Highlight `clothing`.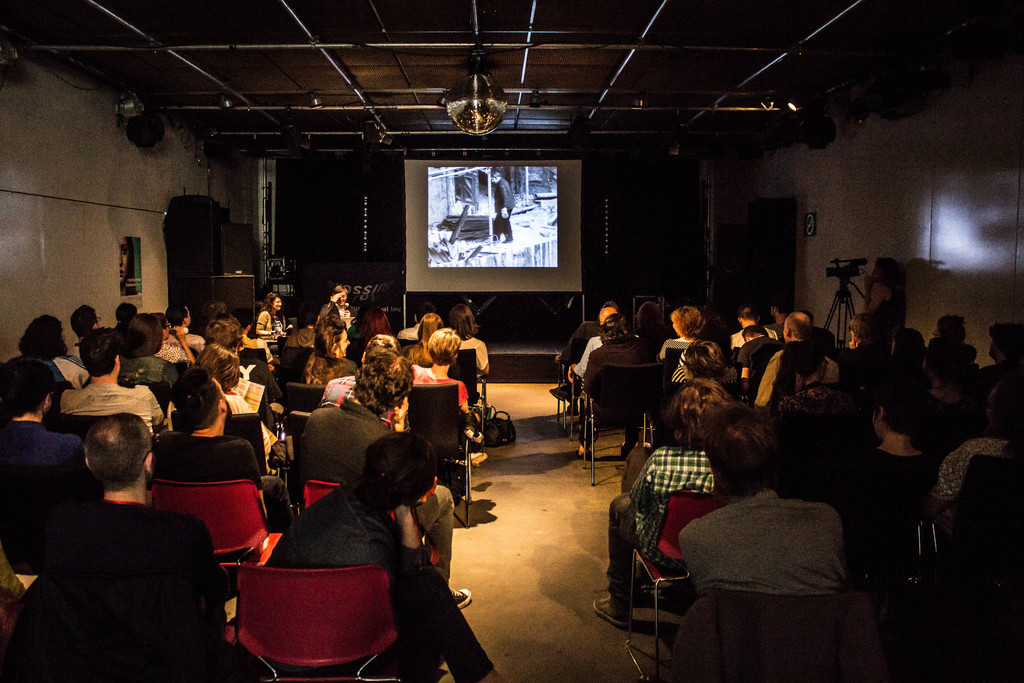
Highlighted region: locate(492, 171, 516, 233).
